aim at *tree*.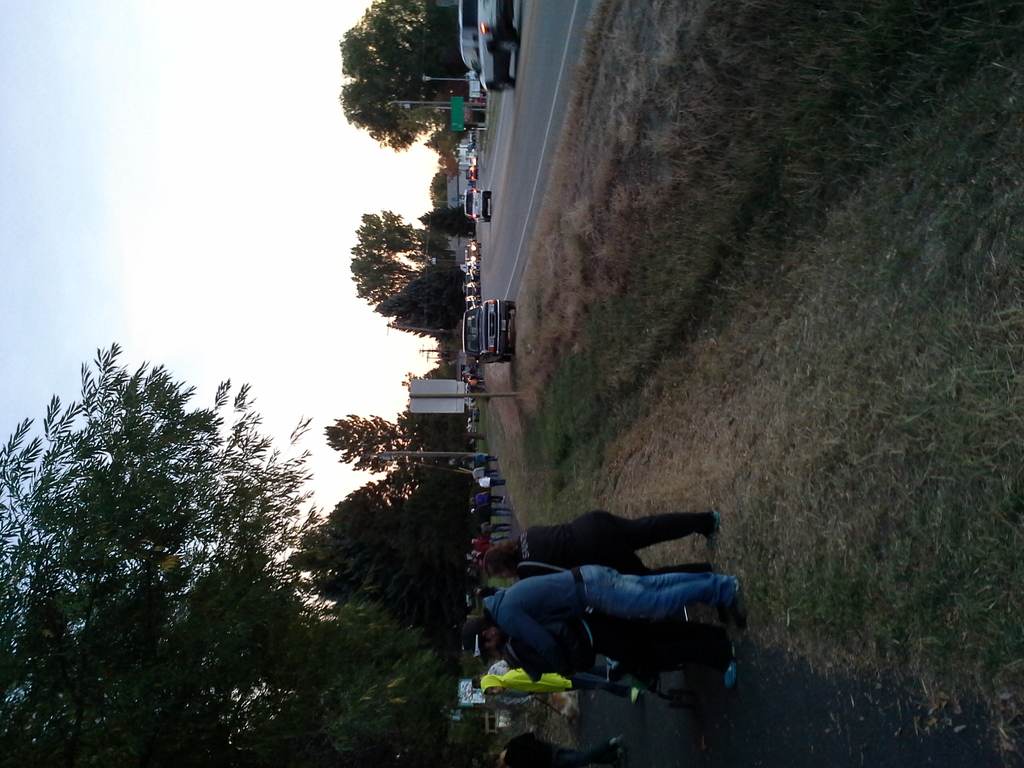
Aimed at region(340, 0, 453, 157).
